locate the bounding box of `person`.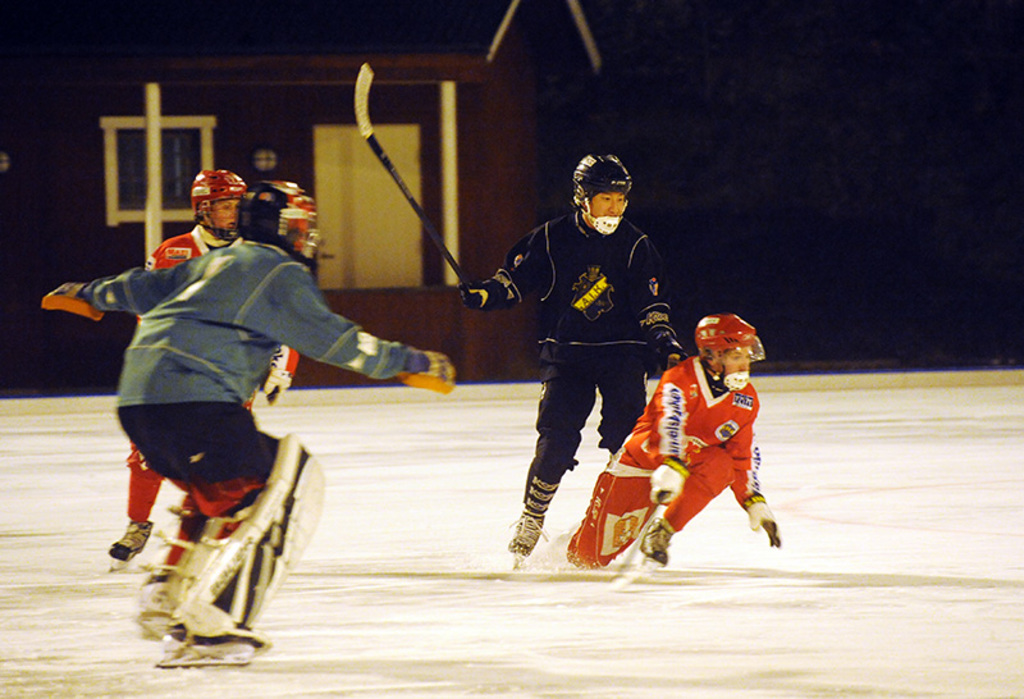
Bounding box: left=454, top=151, right=686, bottom=568.
